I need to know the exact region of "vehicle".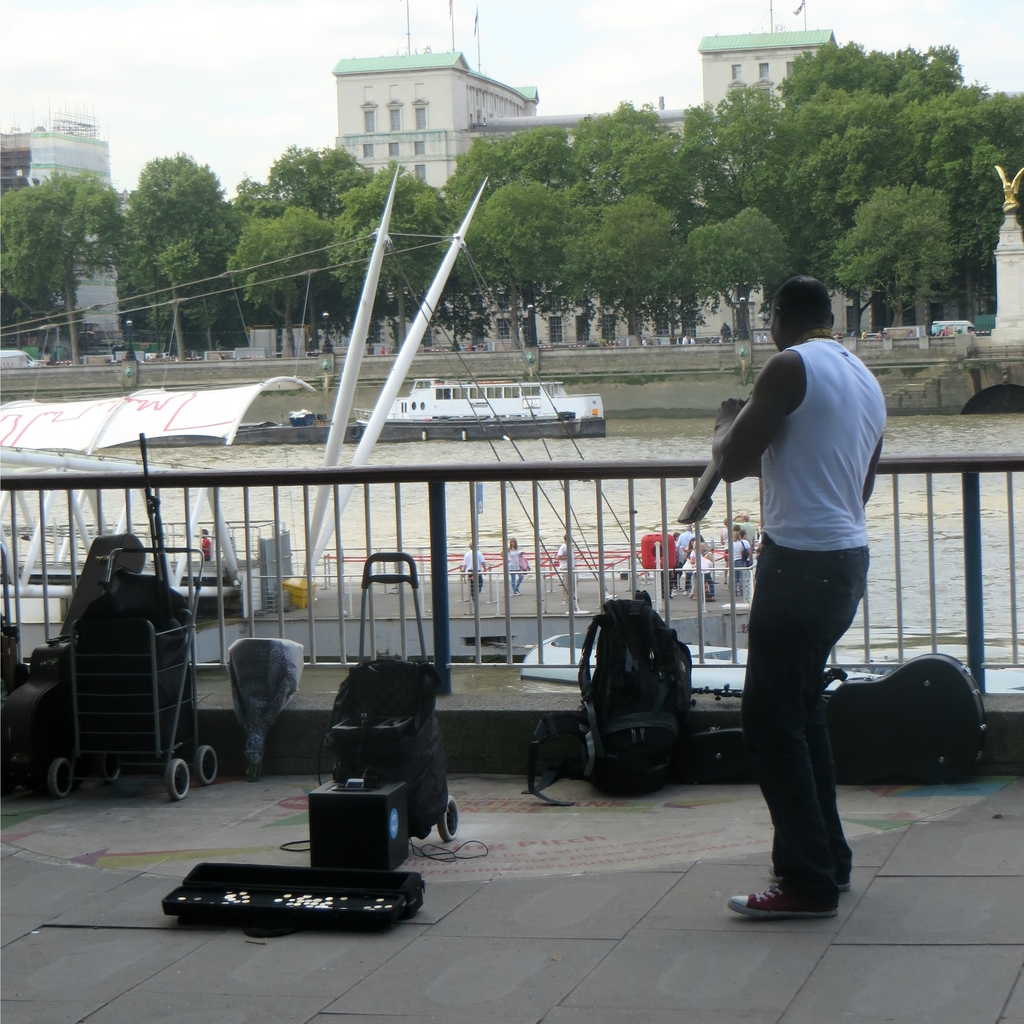
Region: x1=376, y1=380, x2=606, y2=424.
